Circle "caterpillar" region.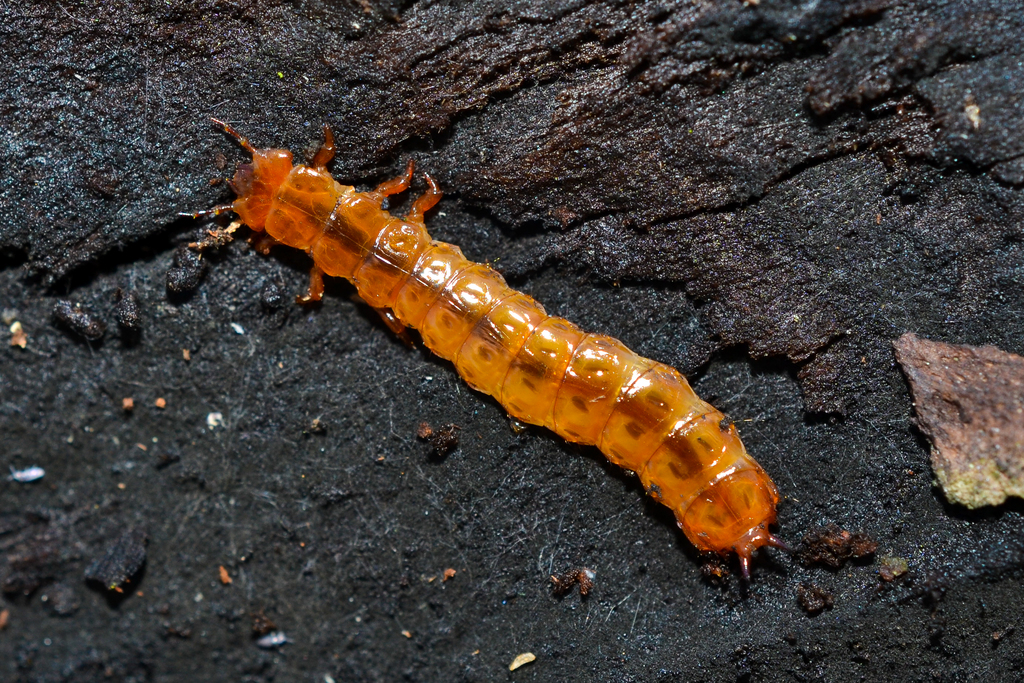
Region: box=[178, 113, 782, 585].
